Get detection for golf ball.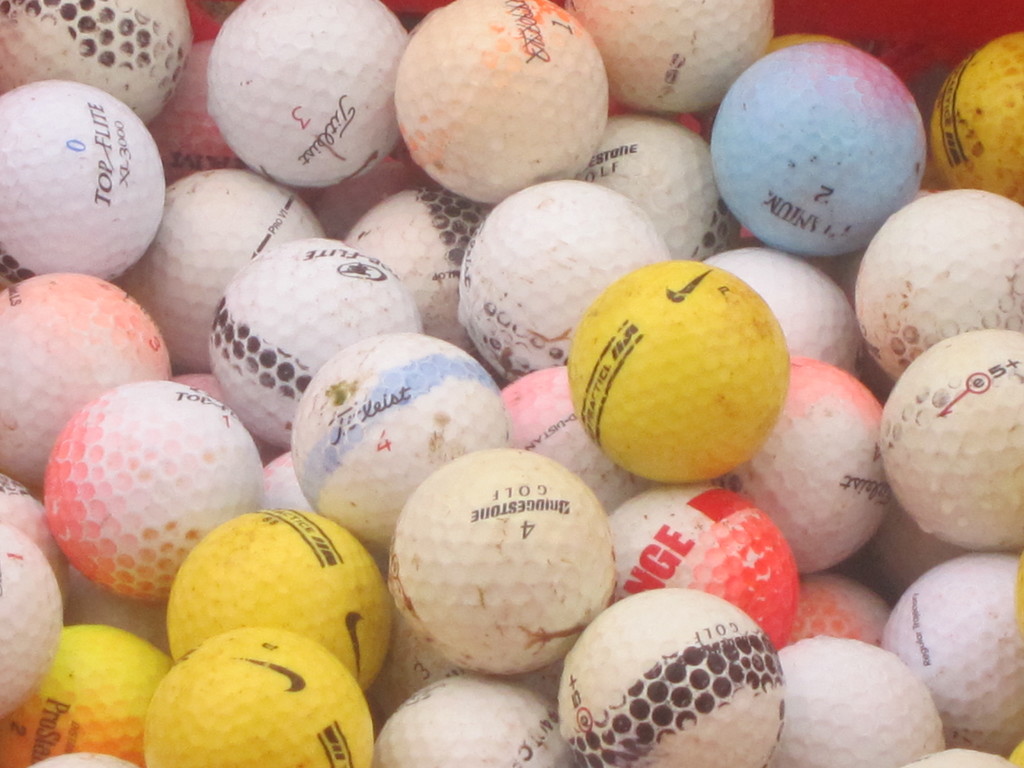
Detection: {"left": 575, "top": 253, "right": 797, "bottom": 484}.
